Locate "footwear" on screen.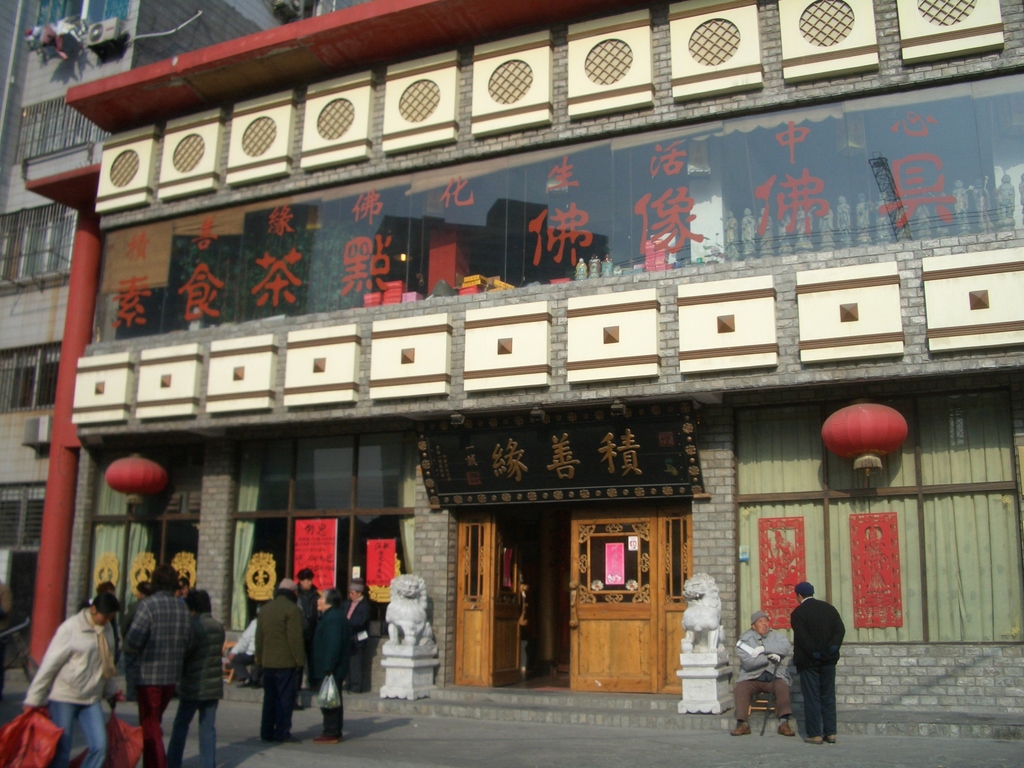
On screen at bbox=[808, 741, 823, 742].
